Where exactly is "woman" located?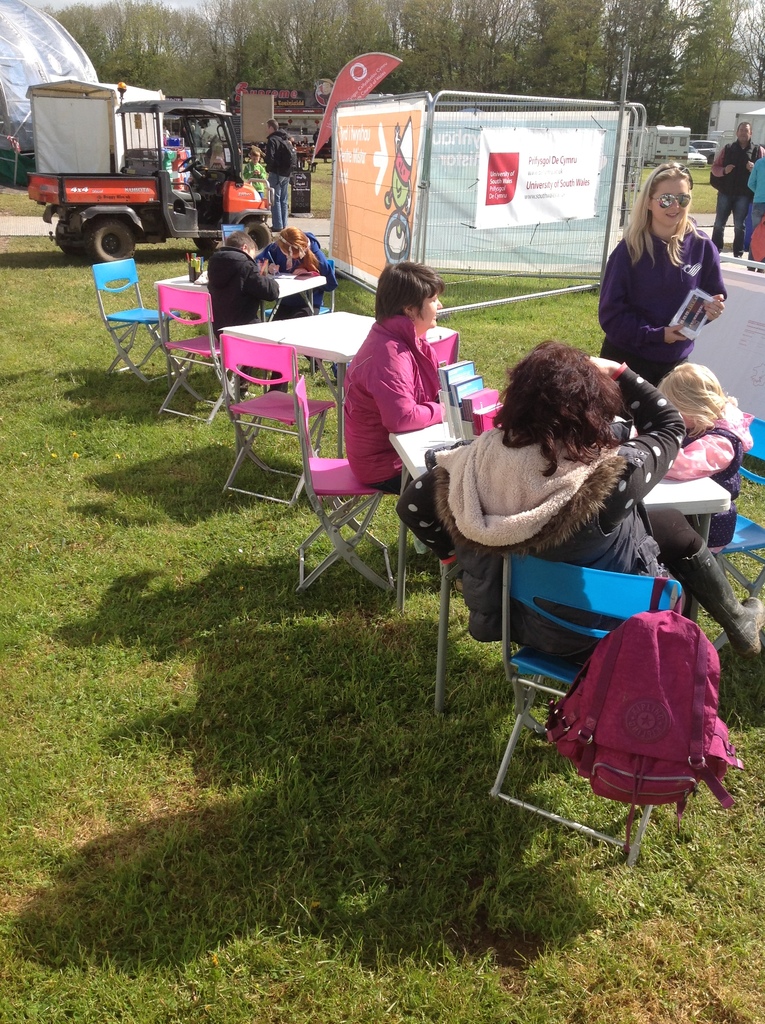
Its bounding box is {"x1": 603, "y1": 147, "x2": 730, "y2": 412}.
